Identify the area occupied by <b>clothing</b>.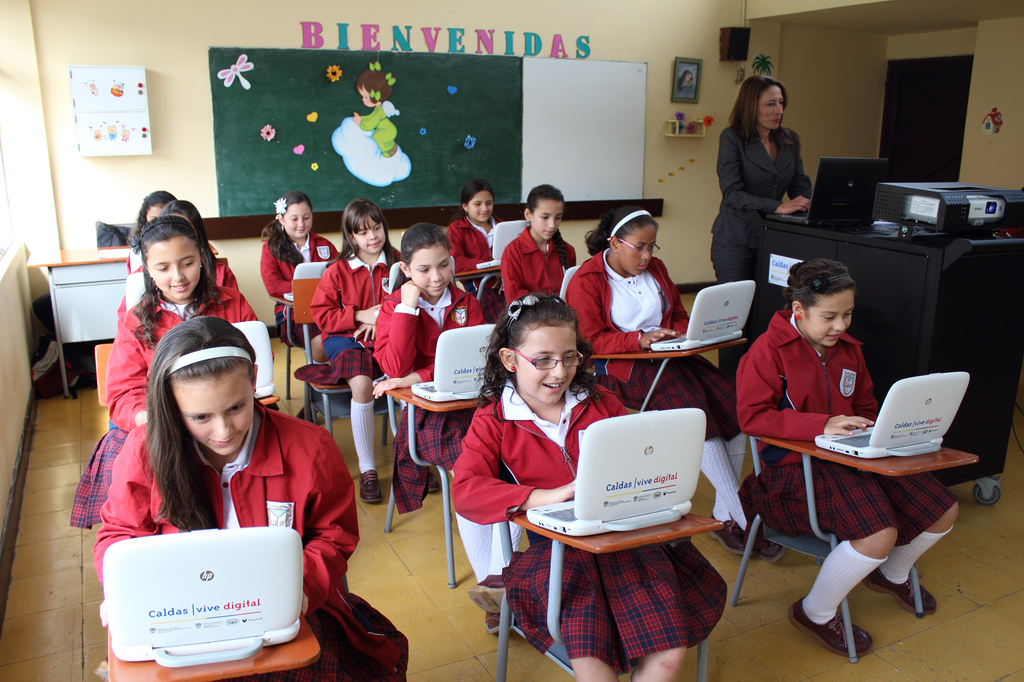
Area: x1=559 y1=240 x2=751 y2=438.
